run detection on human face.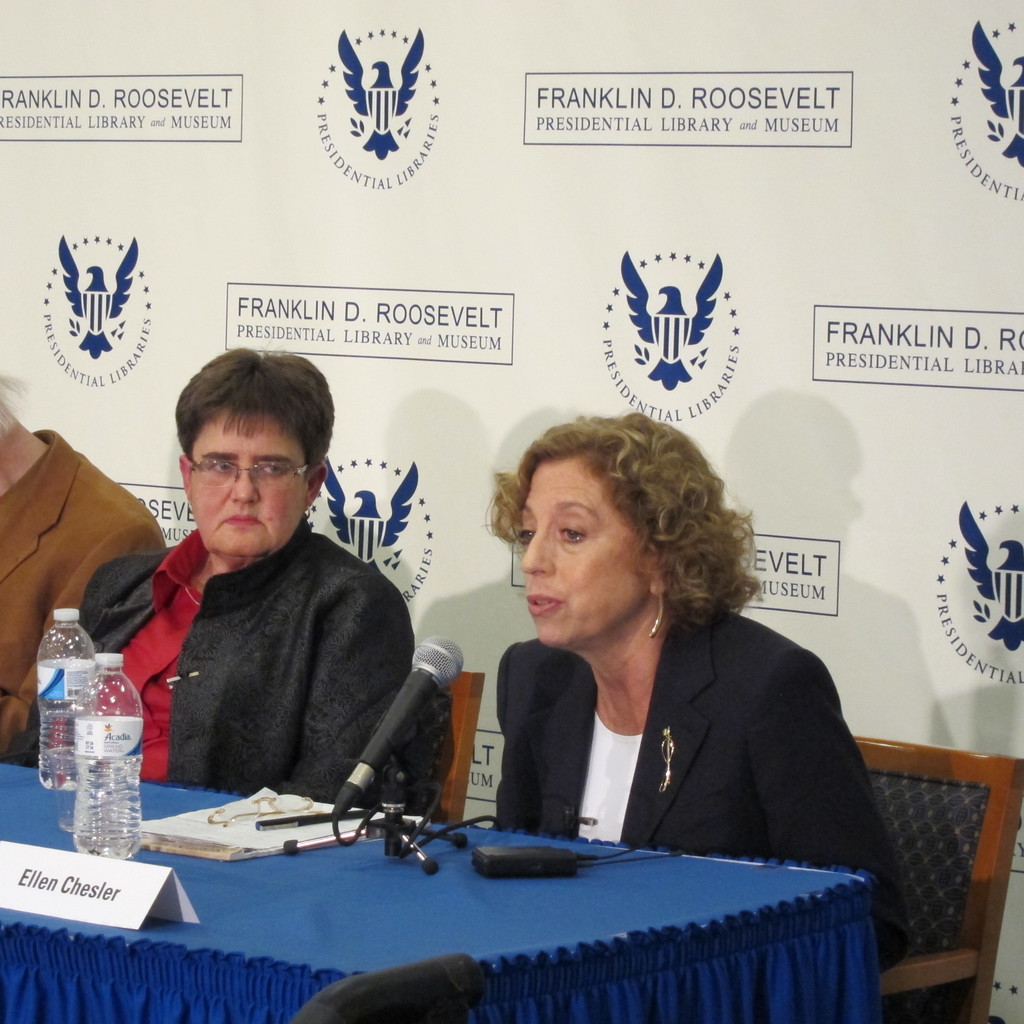
Result: <bbox>189, 408, 310, 557</bbox>.
